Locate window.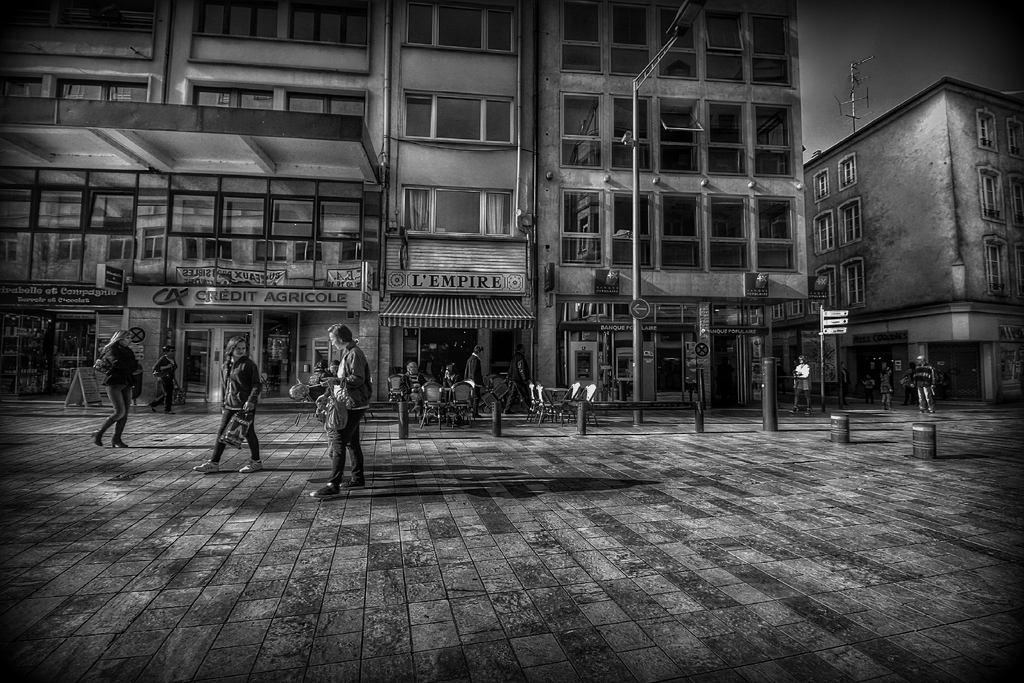
Bounding box: <box>561,187,605,267</box>.
